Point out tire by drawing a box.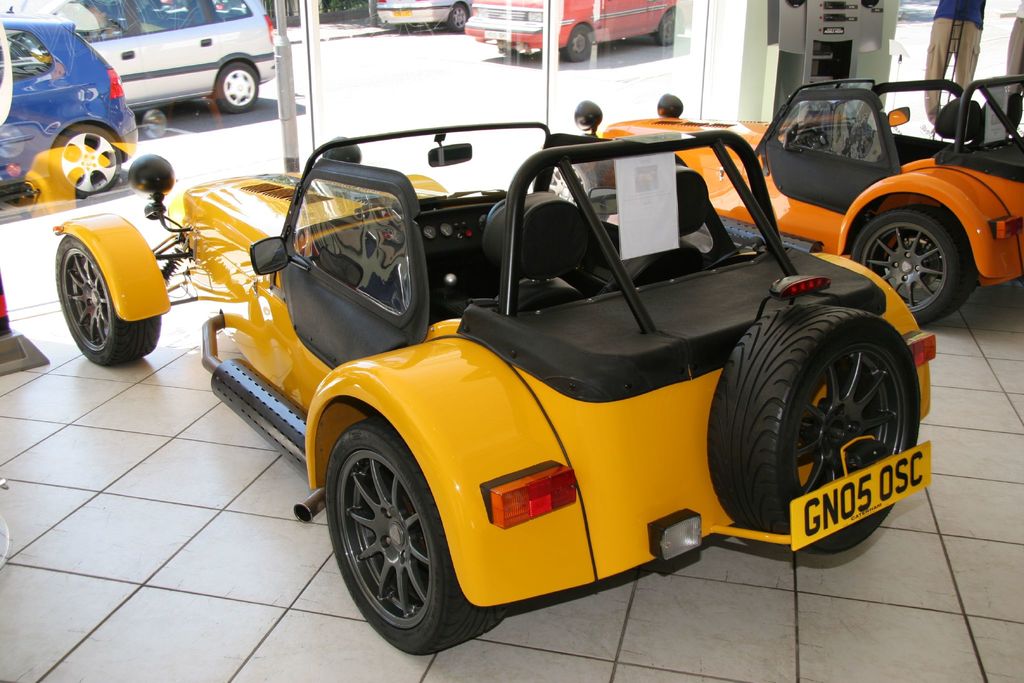
655,10,683,42.
